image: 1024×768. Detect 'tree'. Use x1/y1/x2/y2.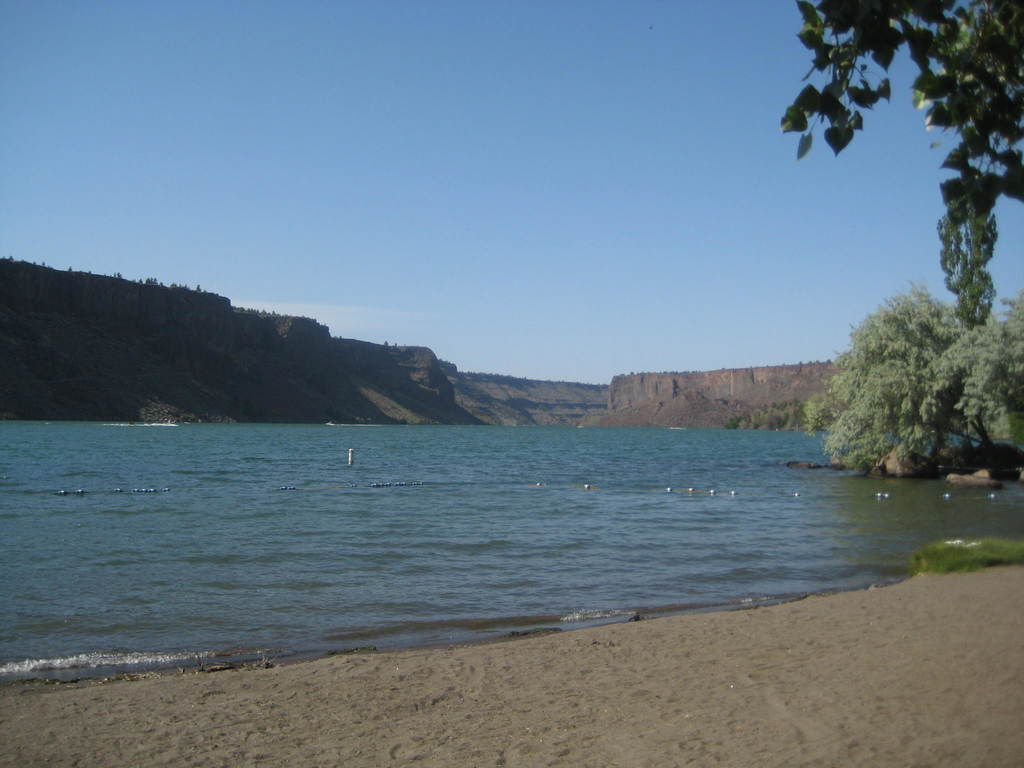
822/259/1019/479.
